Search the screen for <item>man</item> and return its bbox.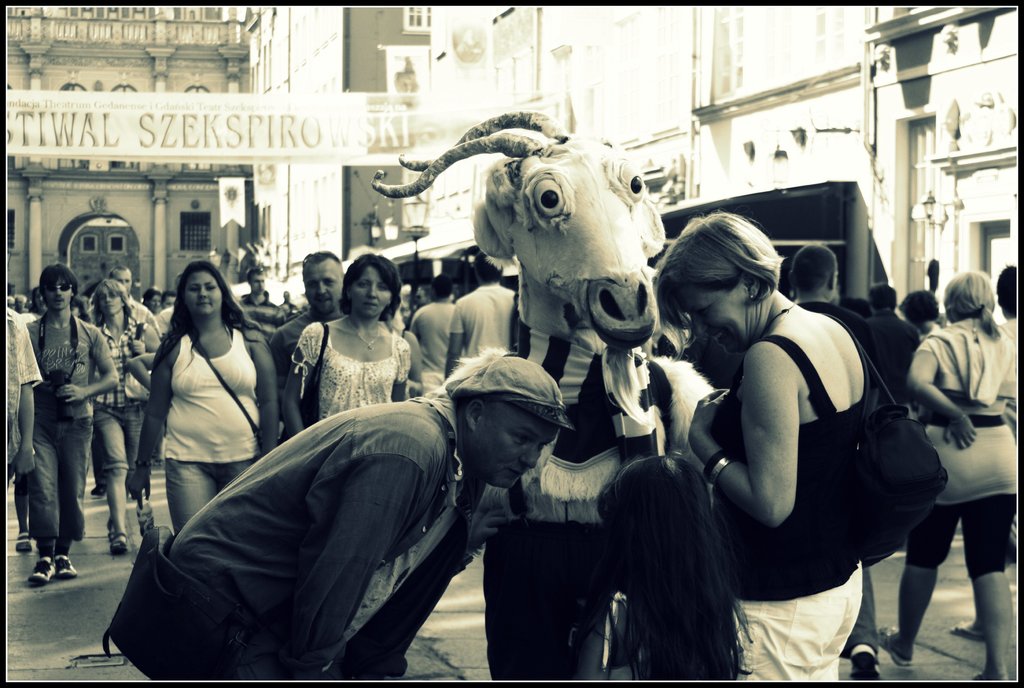
Found: rect(993, 258, 1021, 353).
